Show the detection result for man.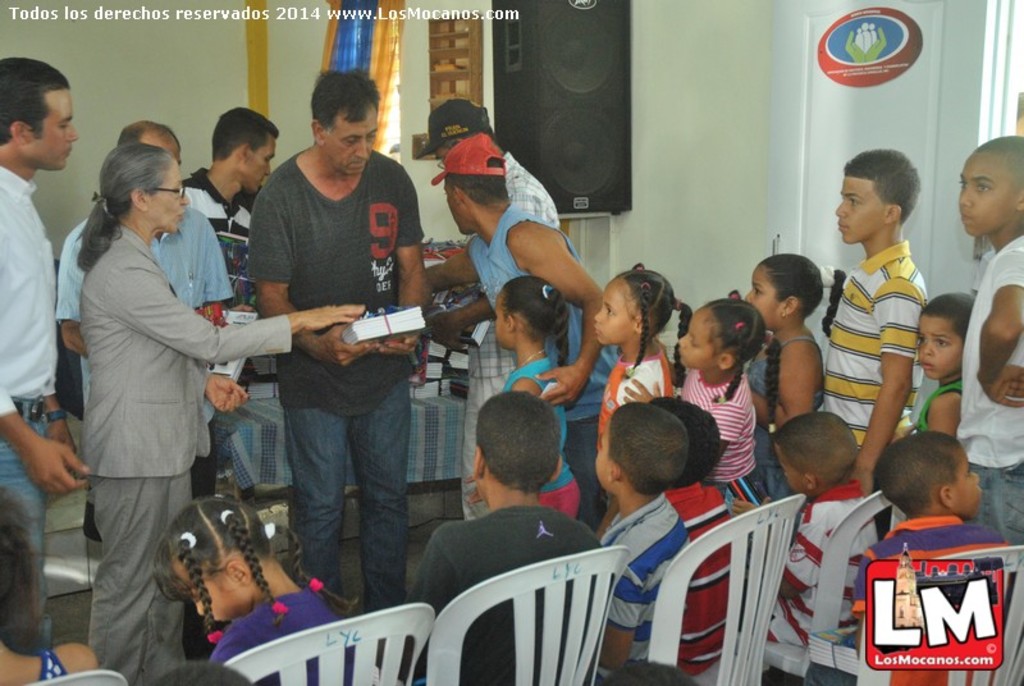
(left=37, top=111, right=243, bottom=470).
